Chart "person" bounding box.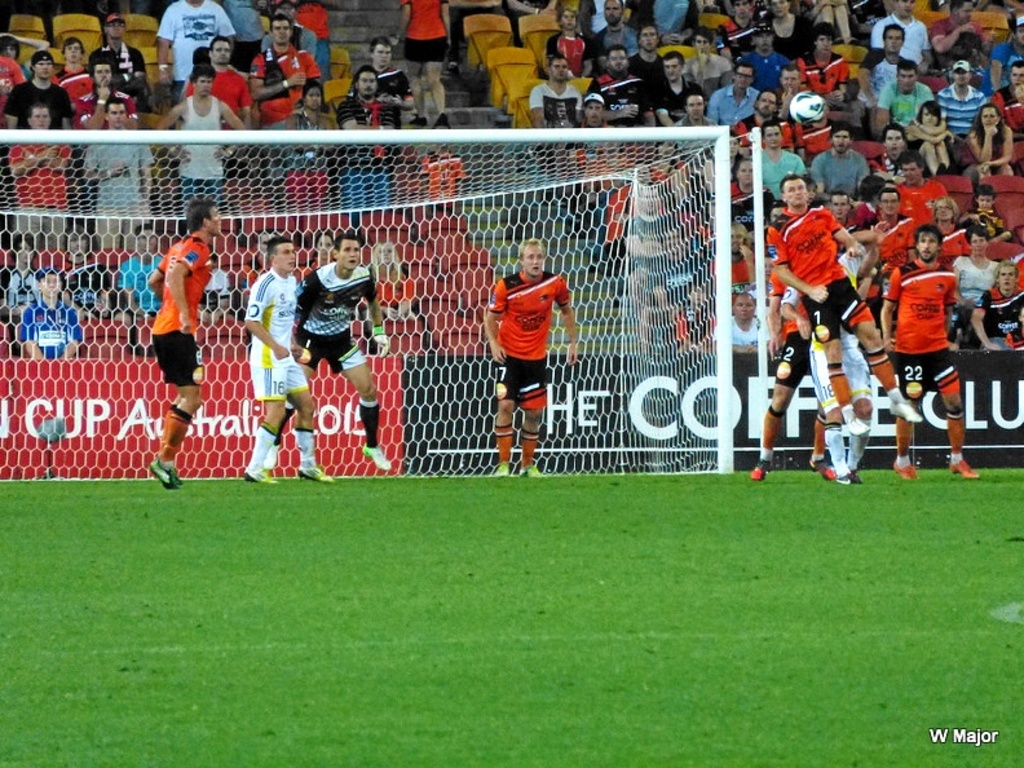
Charted: bbox=[332, 61, 394, 212].
